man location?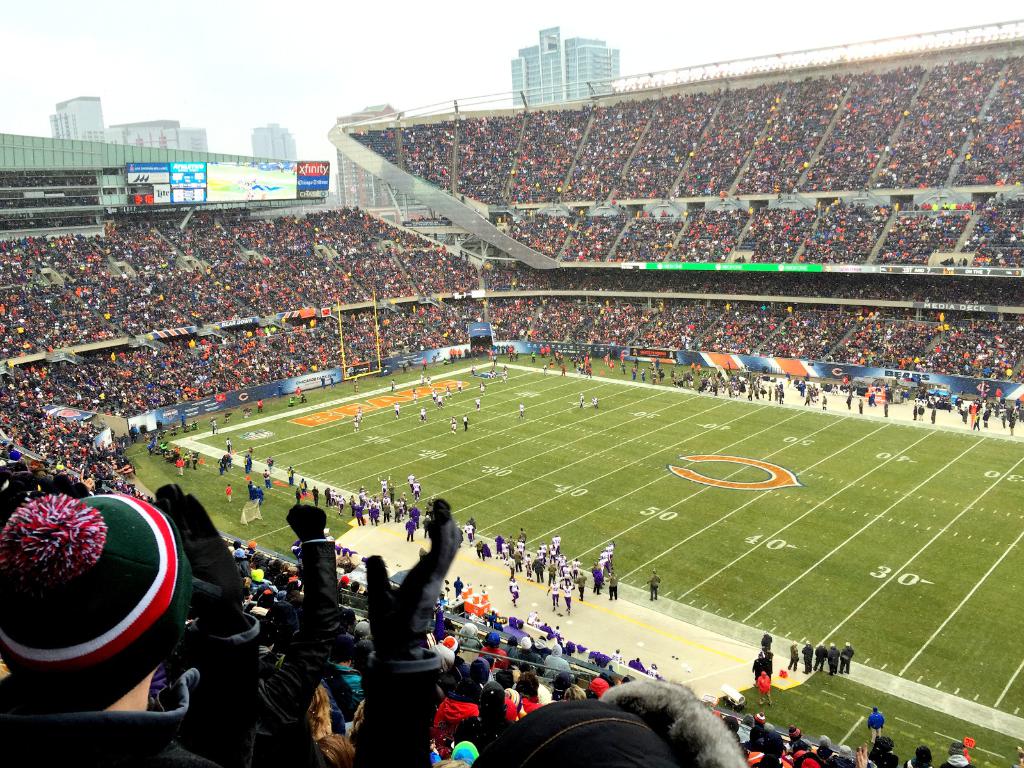
<region>858, 395, 865, 411</region>
